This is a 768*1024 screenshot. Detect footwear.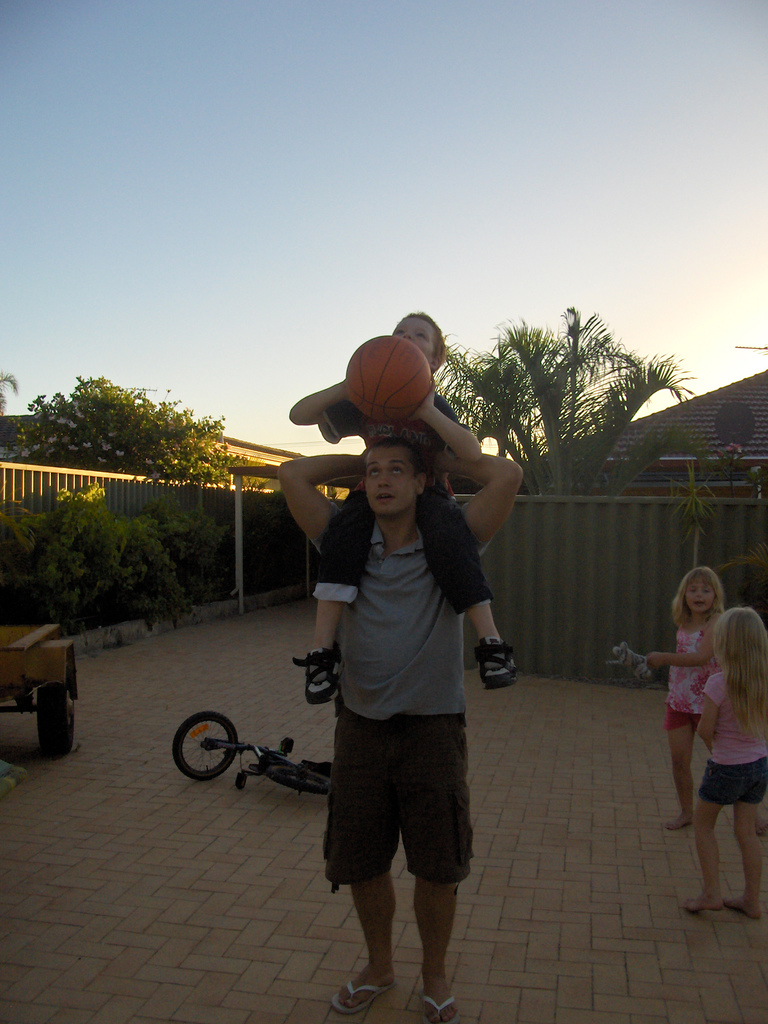
left=474, top=635, right=514, bottom=684.
